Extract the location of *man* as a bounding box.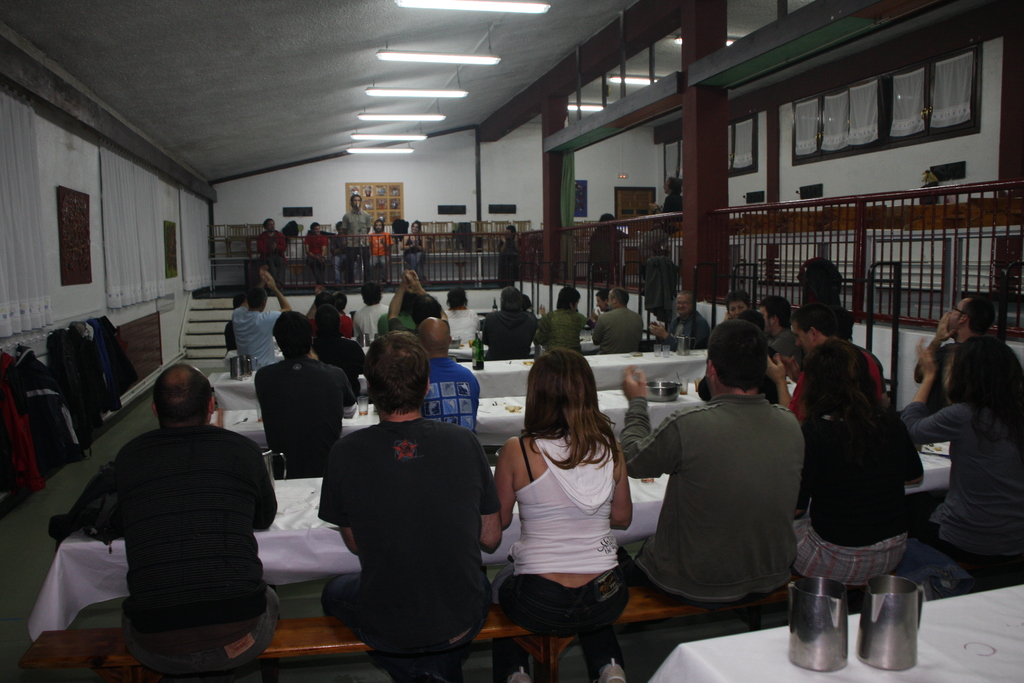
<bbox>252, 308, 353, 477</bbox>.
